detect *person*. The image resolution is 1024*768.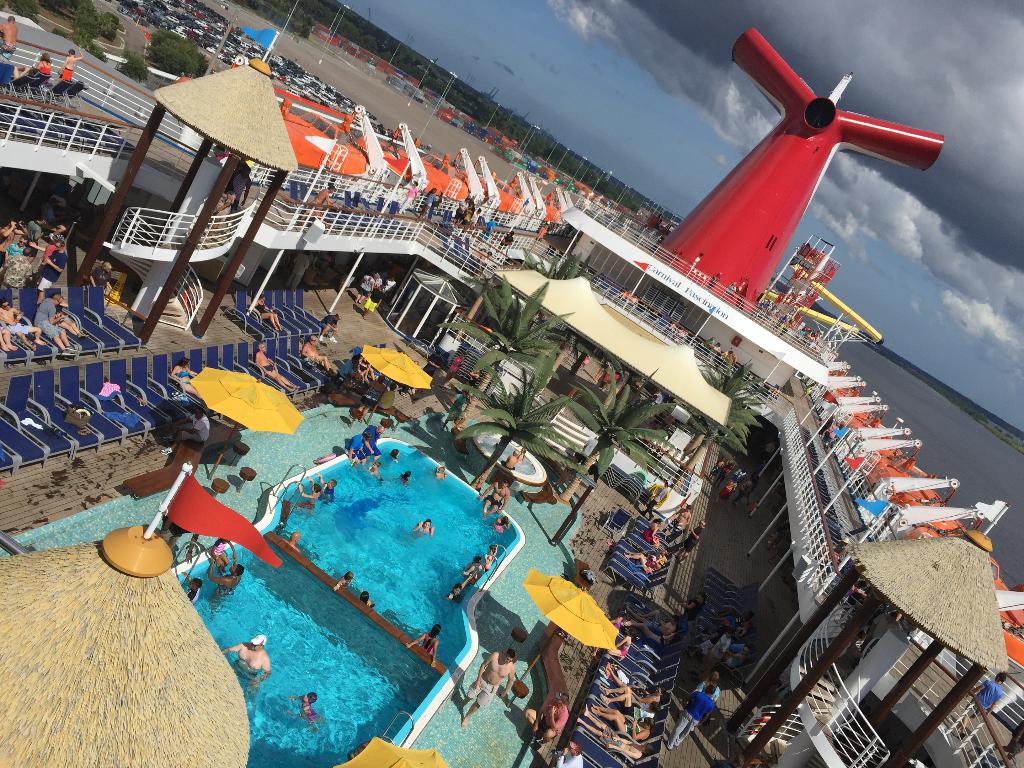
locate(655, 545, 672, 566).
